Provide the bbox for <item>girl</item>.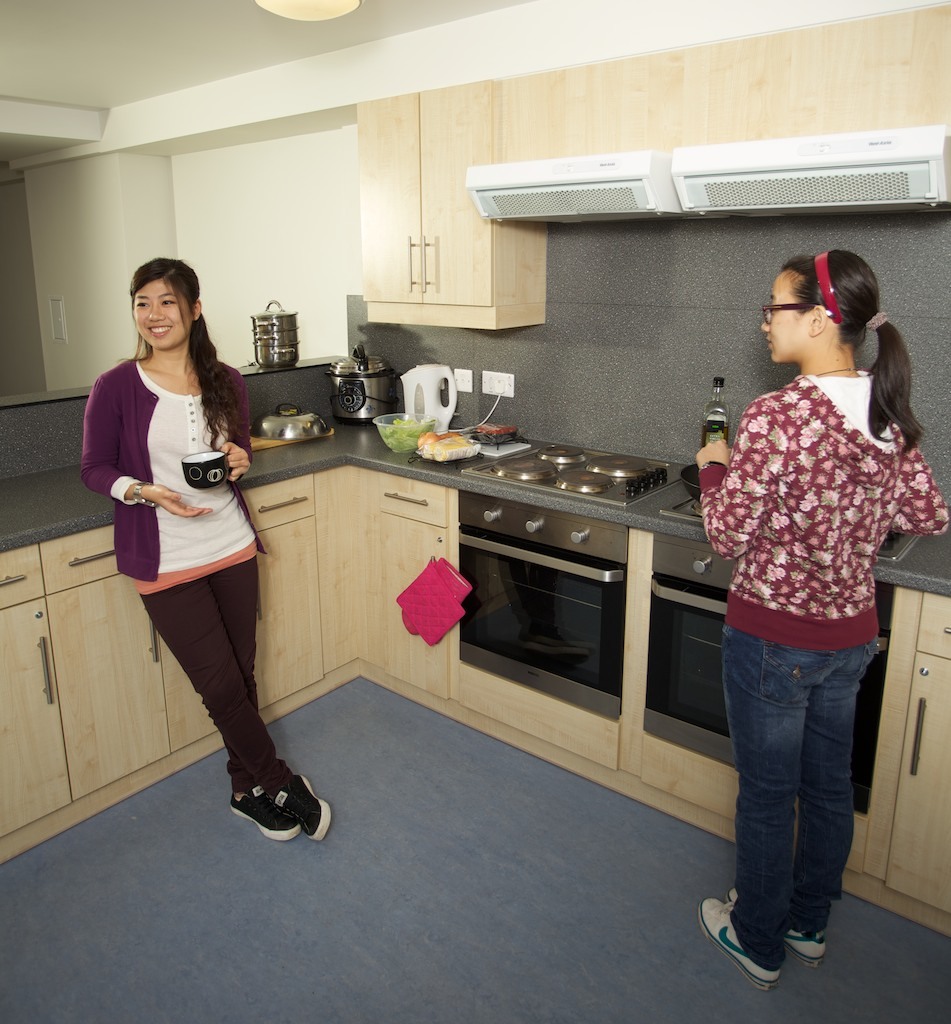
[79,251,333,842].
